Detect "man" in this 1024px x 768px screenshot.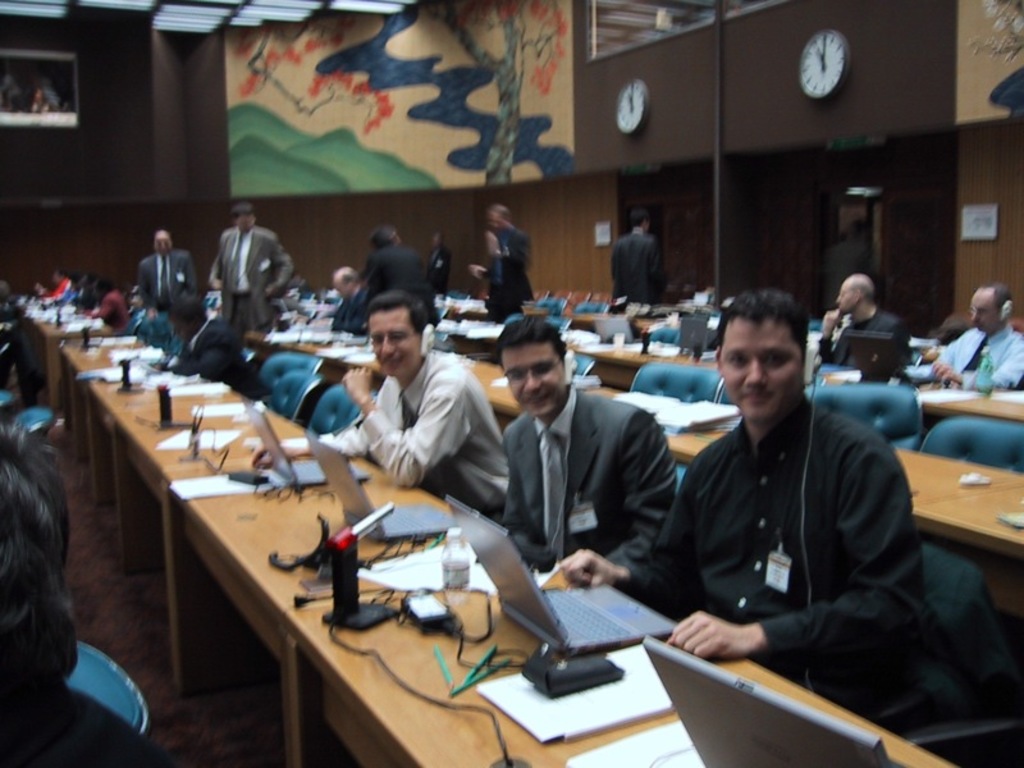
Detection: x1=143, y1=291, x2=271, y2=408.
